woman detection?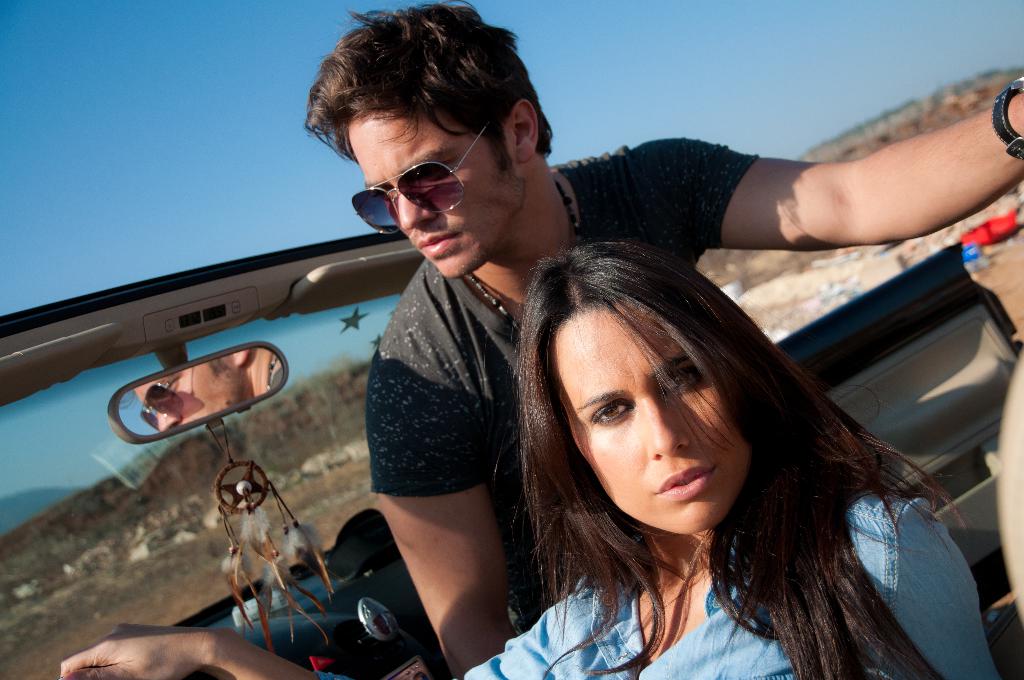
57:239:1000:679
